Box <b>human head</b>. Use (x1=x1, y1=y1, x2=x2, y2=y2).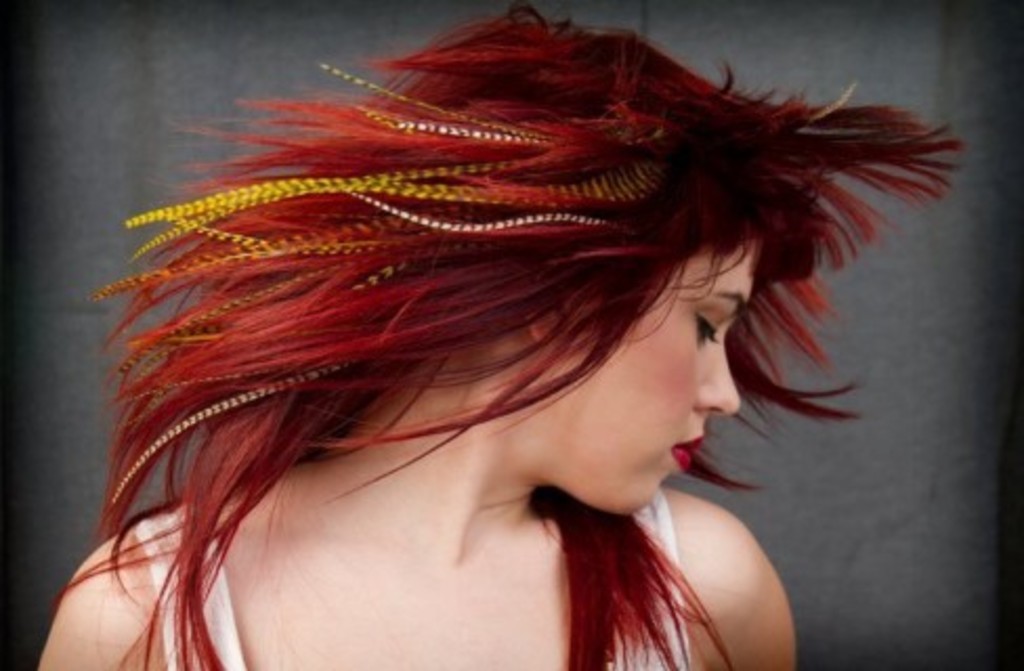
(x1=40, y1=2, x2=963, y2=669).
